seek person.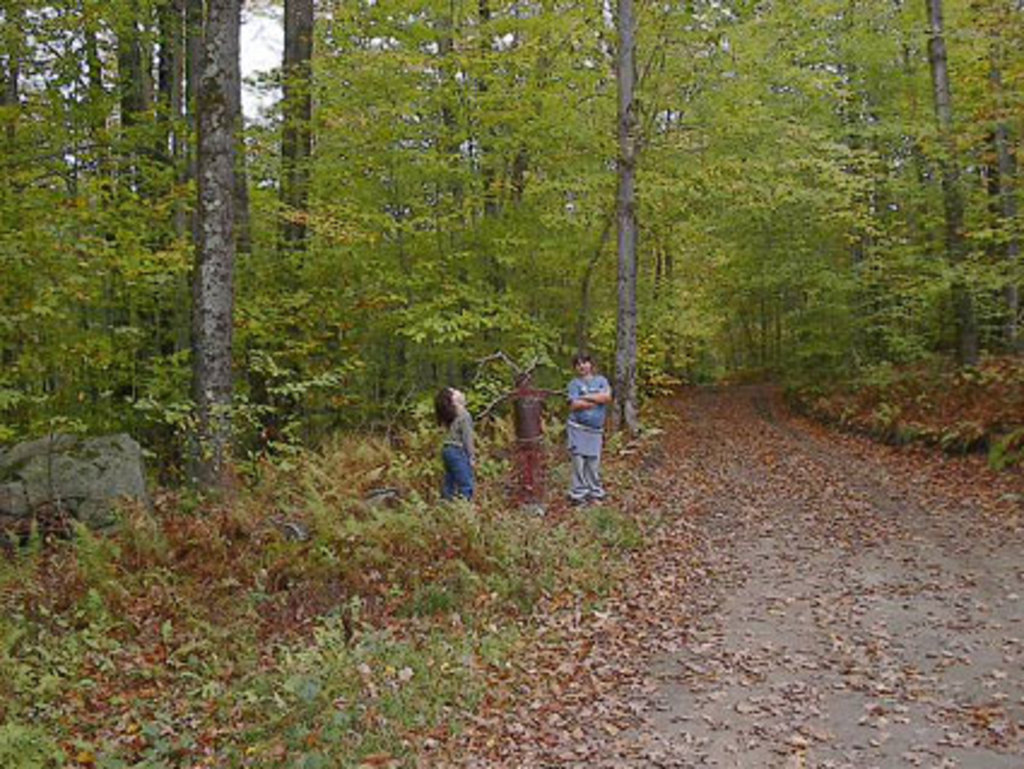
locate(426, 386, 482, 494).
